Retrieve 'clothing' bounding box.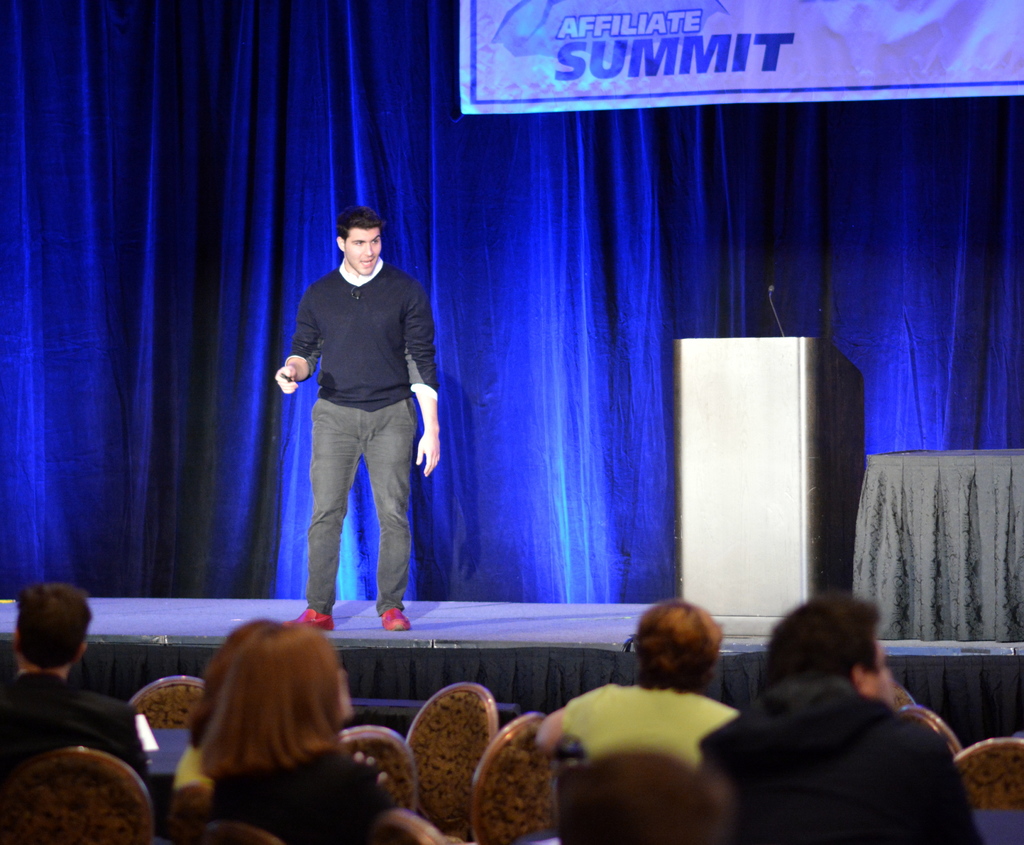
Bounding box: 213,734,404,844.
